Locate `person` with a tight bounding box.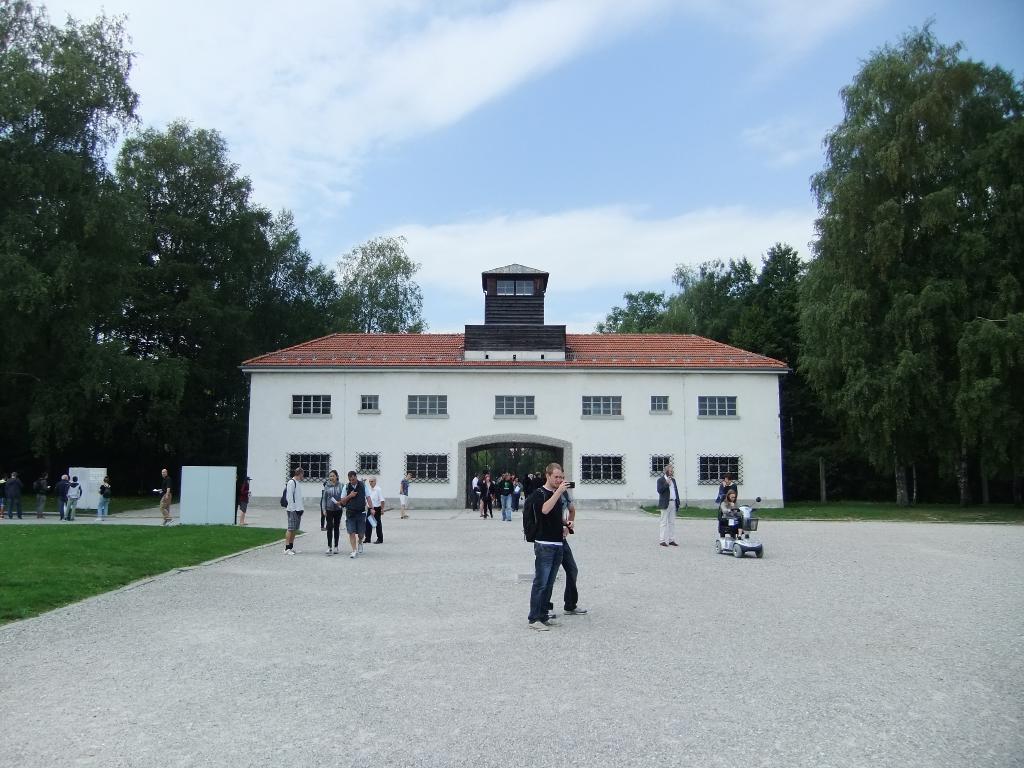
{"left": 97, "top": 479, "right": 111, "bottom": 524}.
